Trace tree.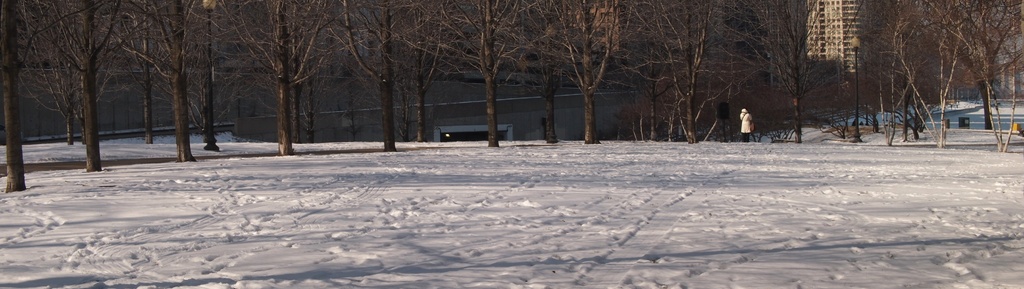
Traced to BBox(186, 0, 237, 151).
